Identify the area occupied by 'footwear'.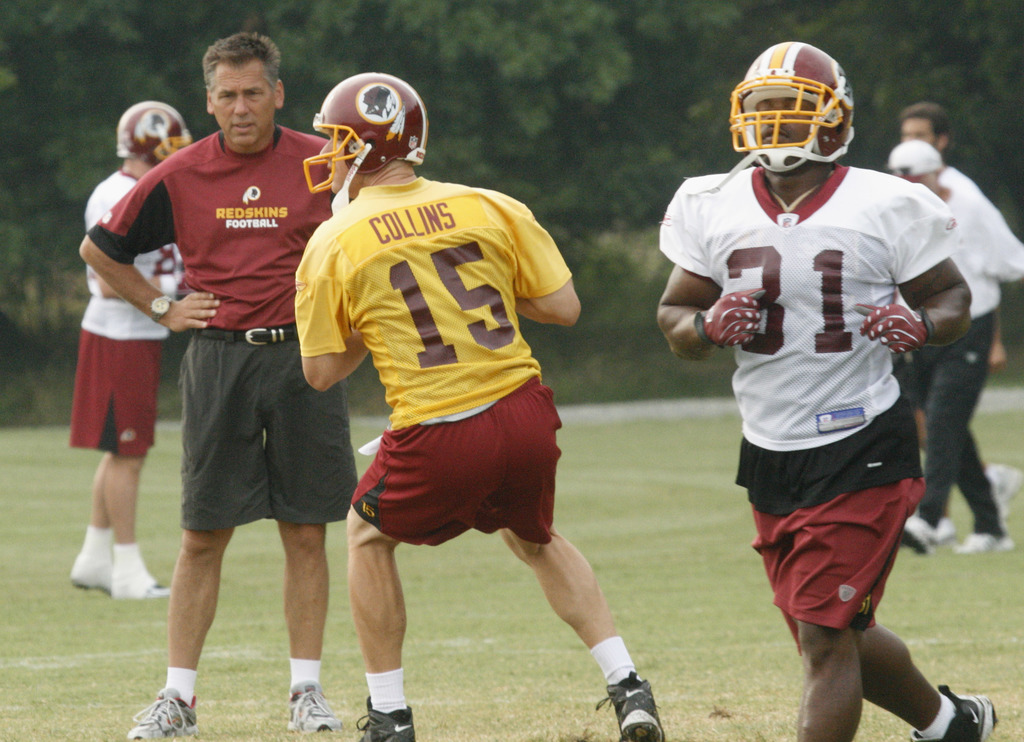
Area: (71, 552, 113, 590).
